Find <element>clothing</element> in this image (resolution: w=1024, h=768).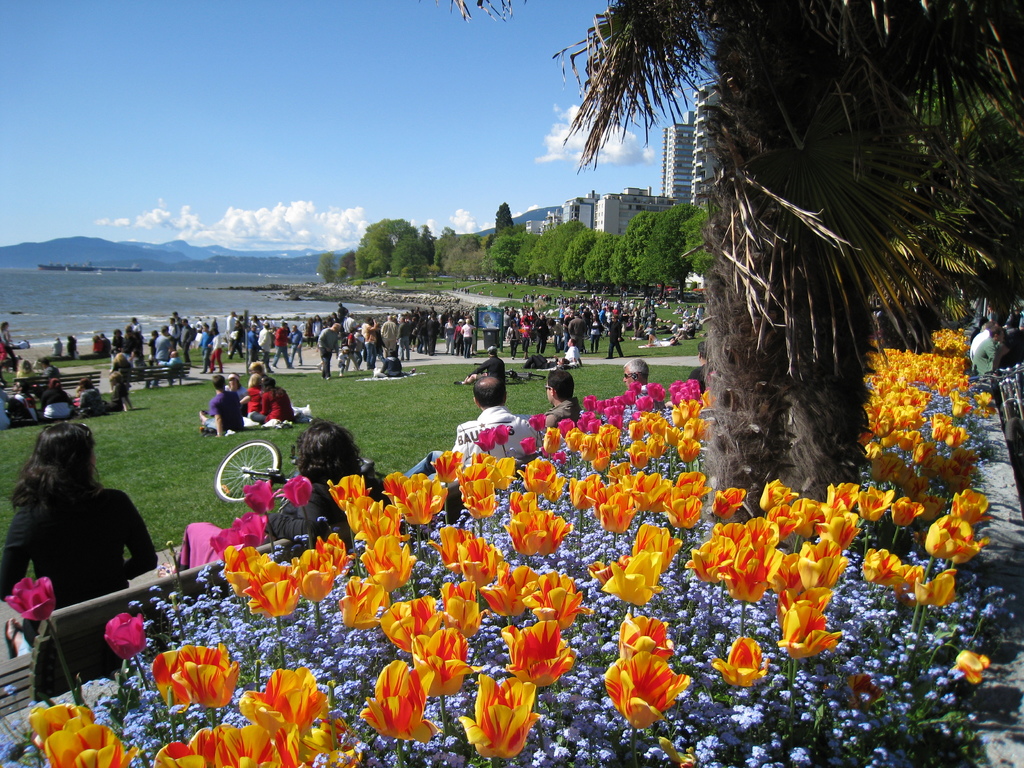
l=54, t=339, r=60, b=357.
